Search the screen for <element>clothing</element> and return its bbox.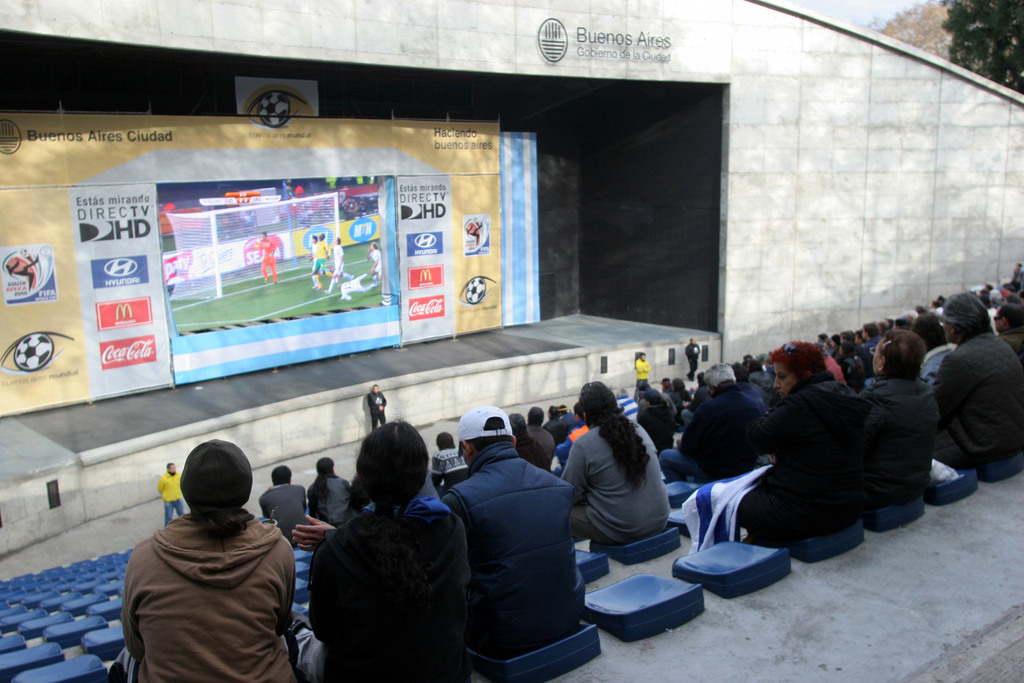
Found: 305/468/349/525.
